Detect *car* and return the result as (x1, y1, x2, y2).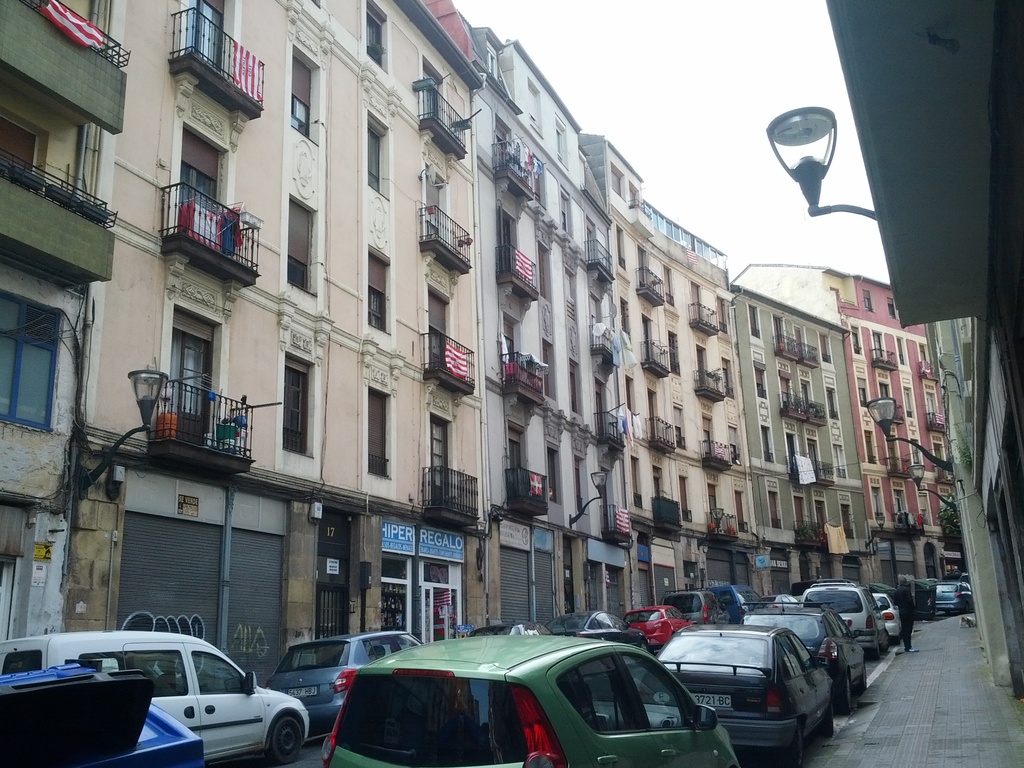
(932, 582, 972, 617).
